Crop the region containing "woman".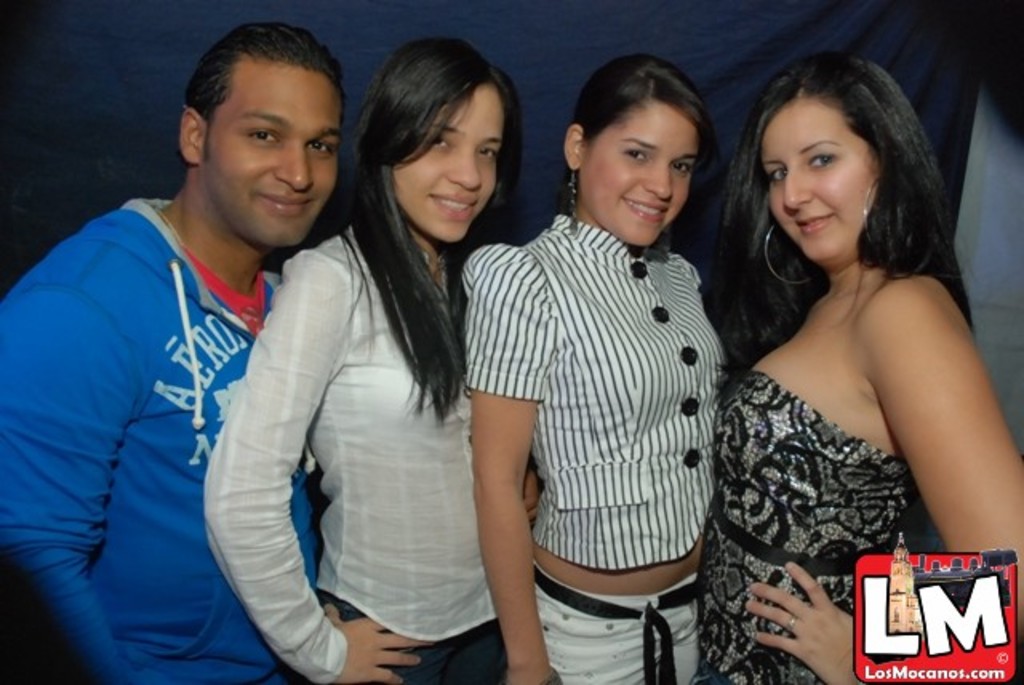
Crop region: bbox=(459, 51, 731, 683).
